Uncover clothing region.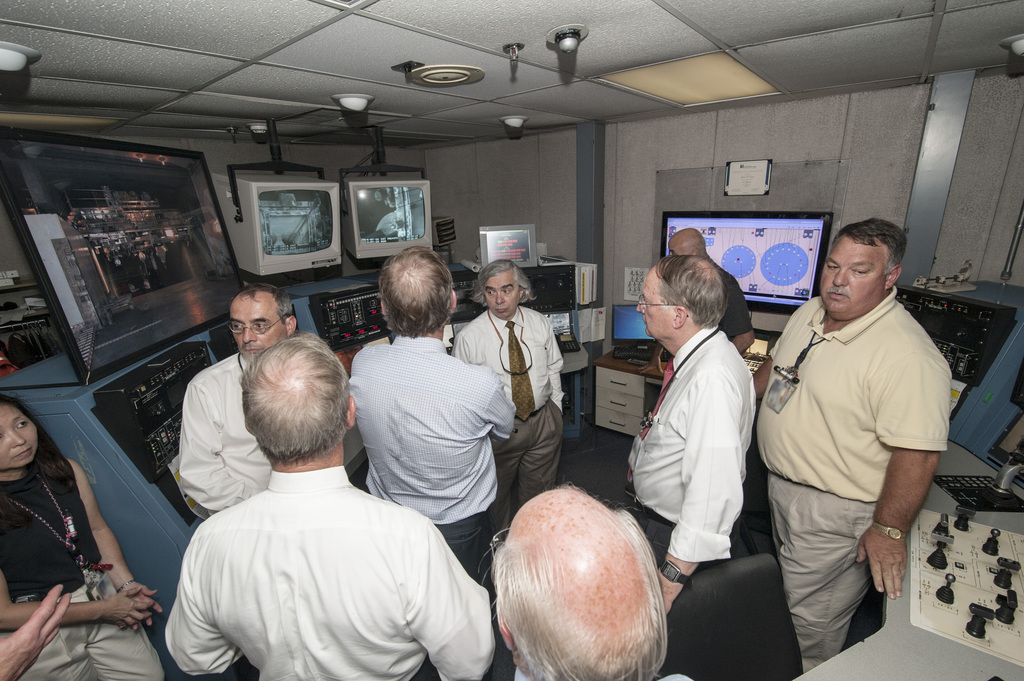
Uncovered: (0, 464, 107, 599).
